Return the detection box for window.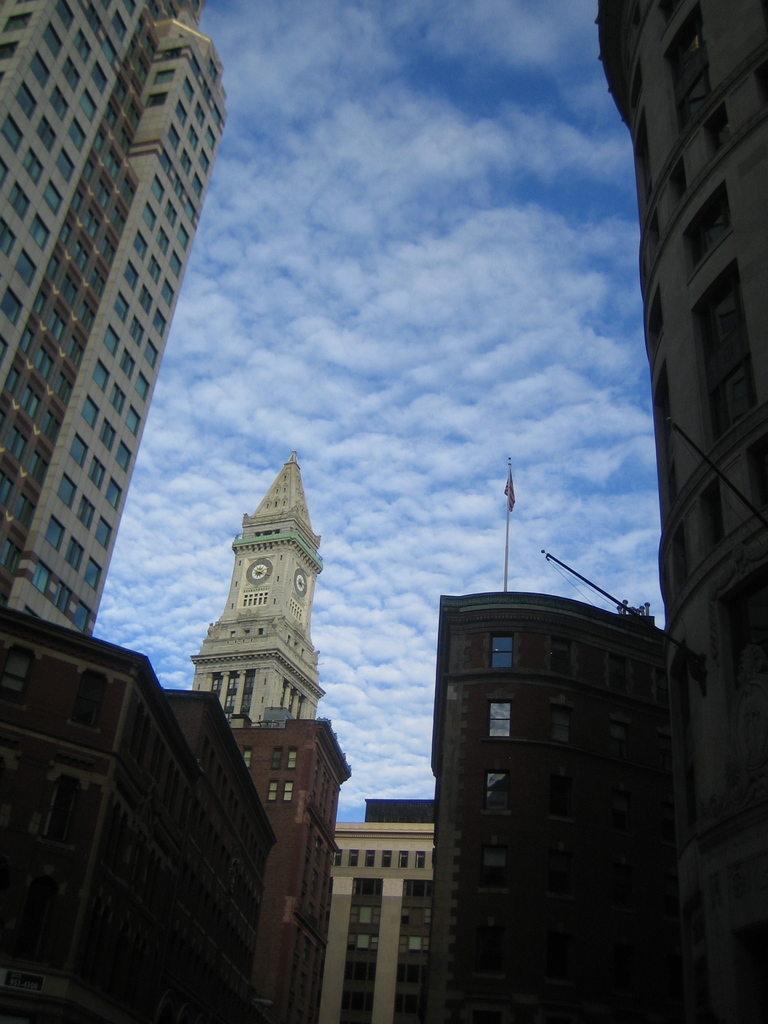
left=55, top=274, right=79, bottom=307.
